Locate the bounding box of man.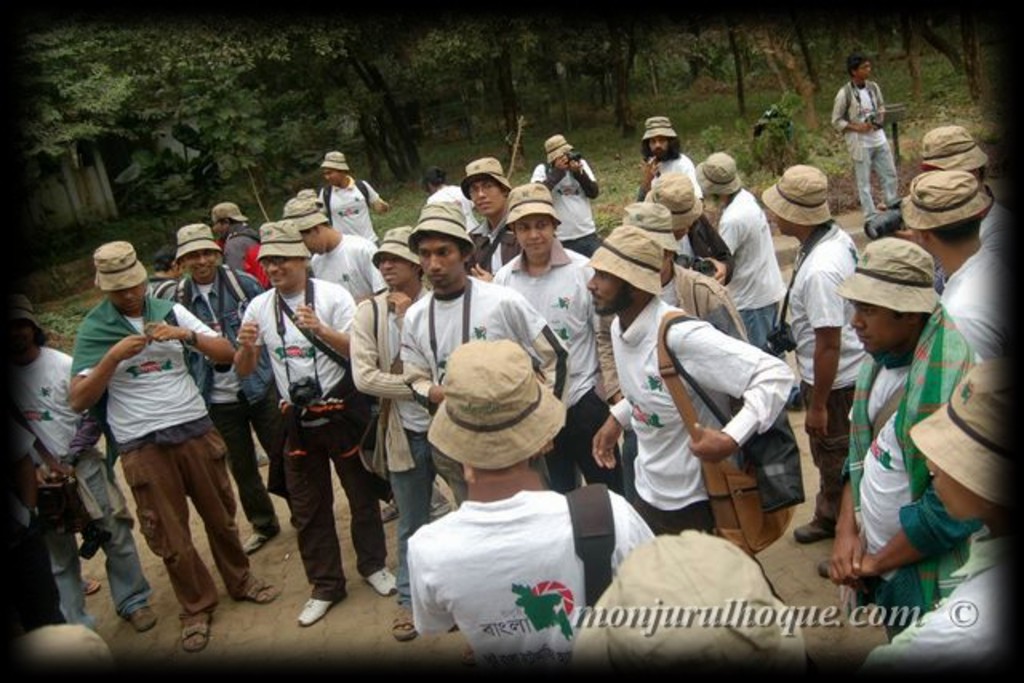
Bounding box: <box>858,360,1022,681</box>.
